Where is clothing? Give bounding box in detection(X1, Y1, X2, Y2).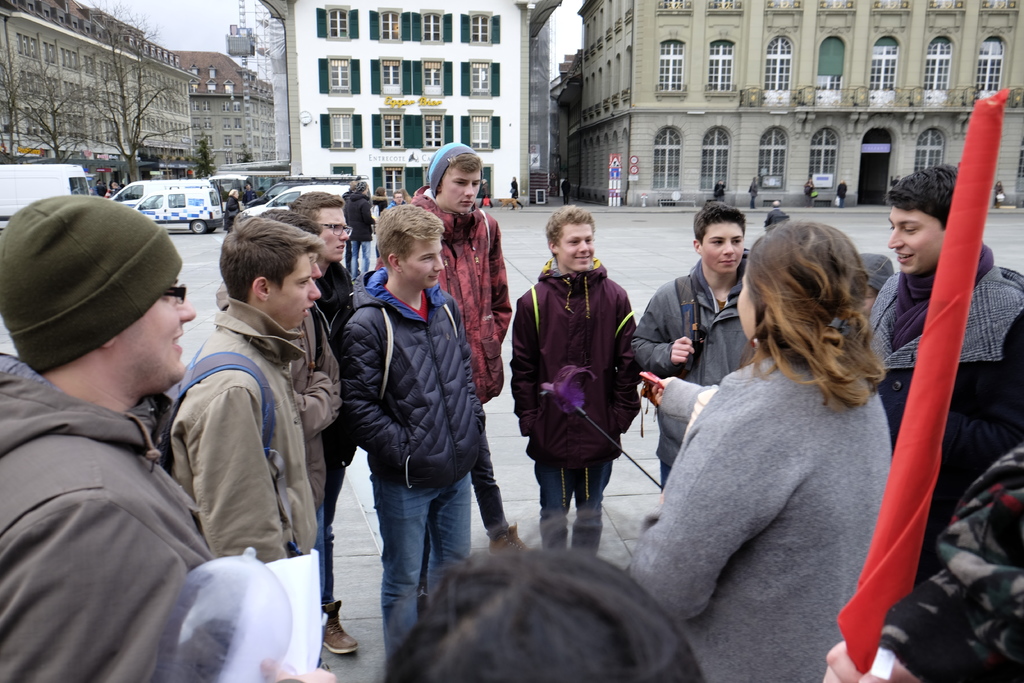
detection(843, 249, 1023, 490).
